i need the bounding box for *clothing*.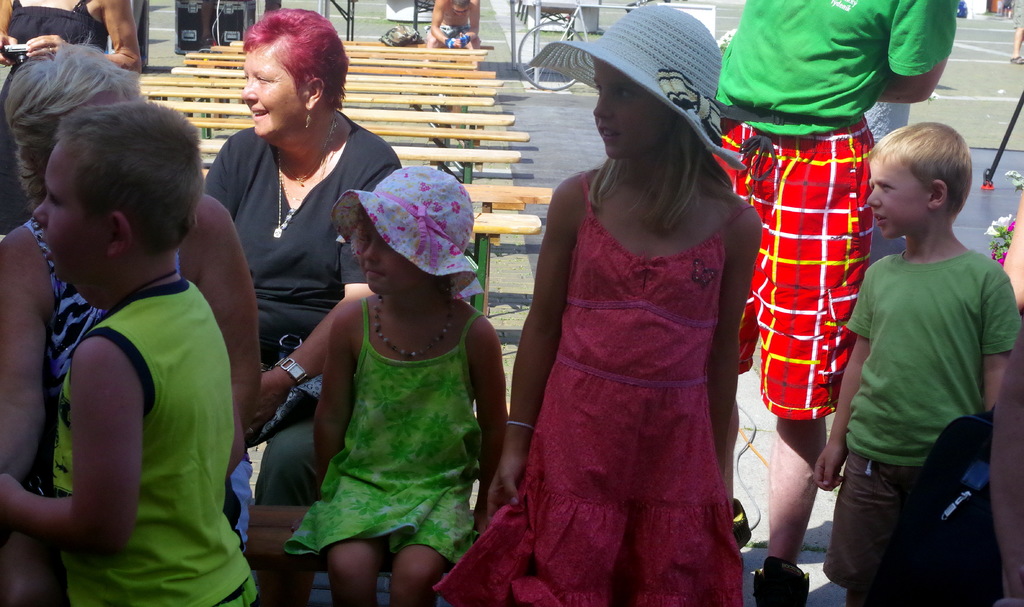
Here it is: left=53, top=276, right=262, bottom=606.
